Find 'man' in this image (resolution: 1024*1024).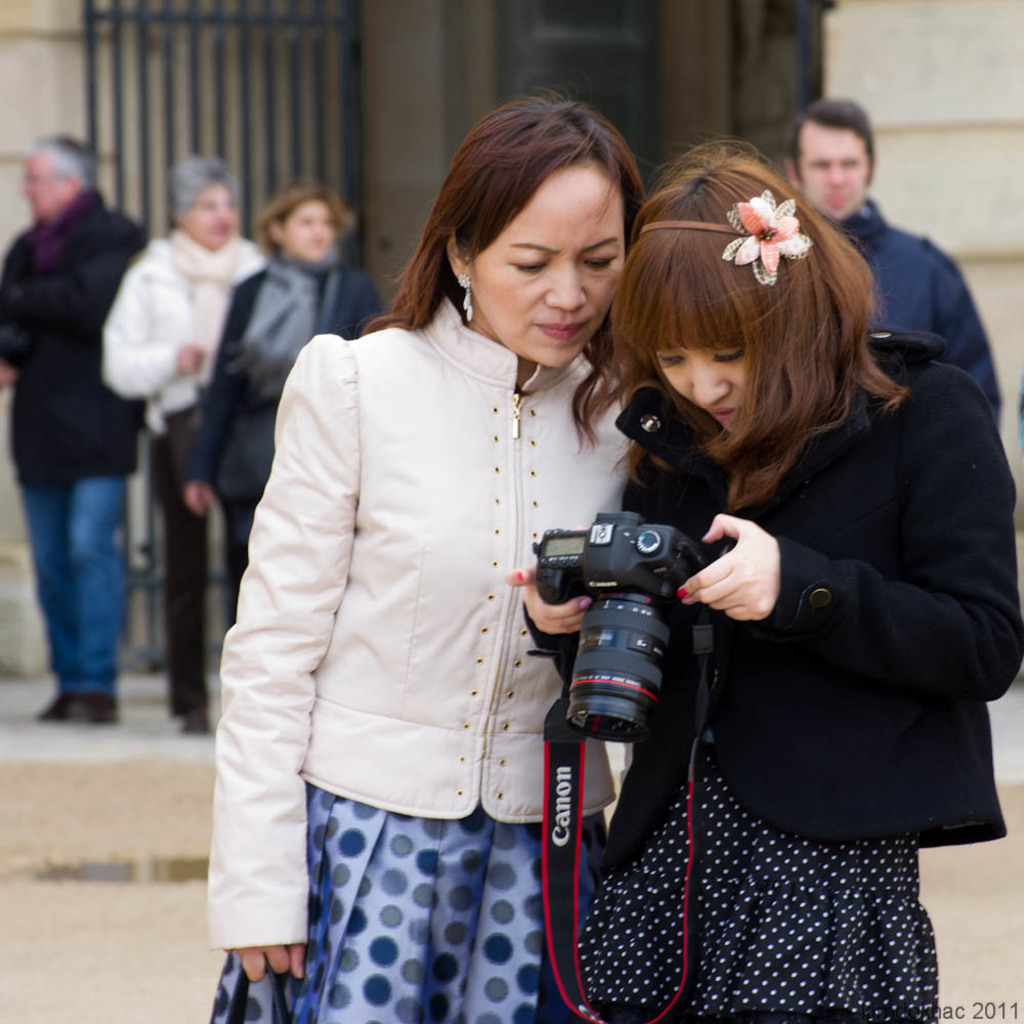
locate(2, 128, 174, 731).
